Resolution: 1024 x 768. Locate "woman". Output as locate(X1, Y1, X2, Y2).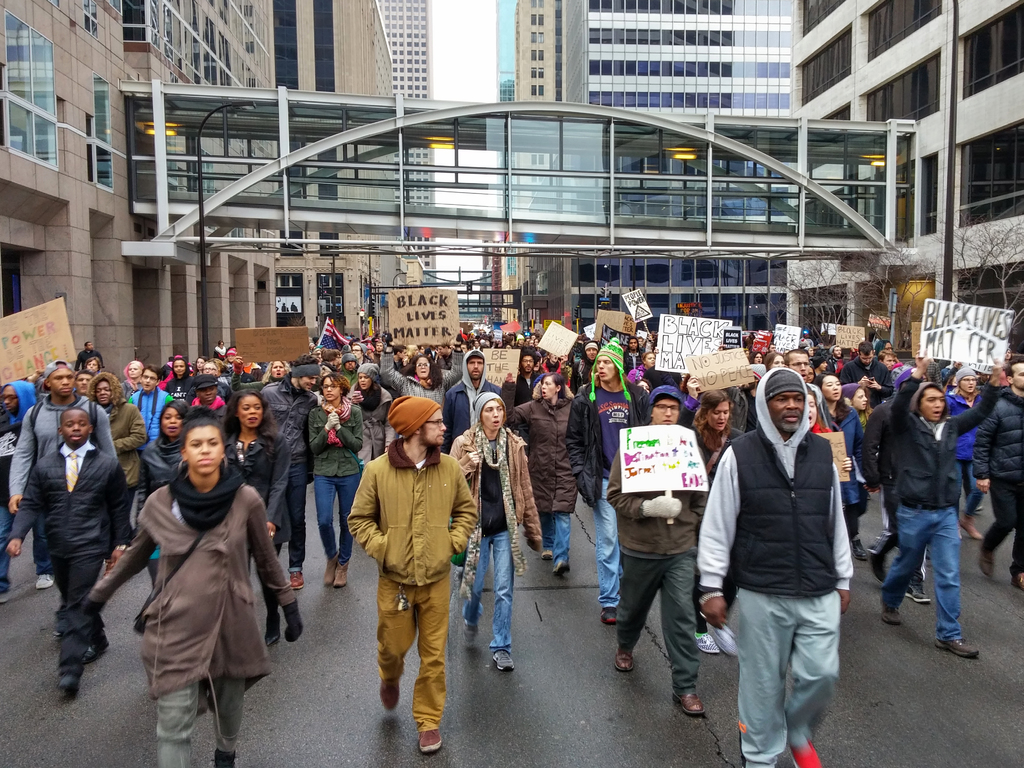
locate(353, 361, 395, 466).
